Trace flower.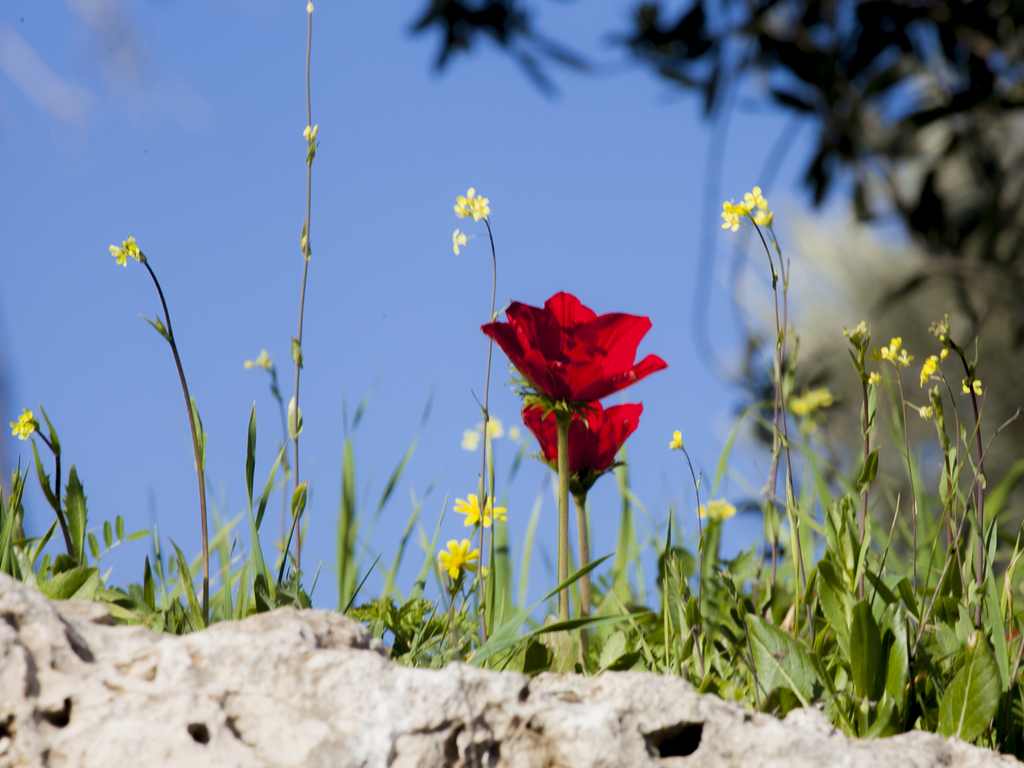
Traced to 874:335:913:366.
